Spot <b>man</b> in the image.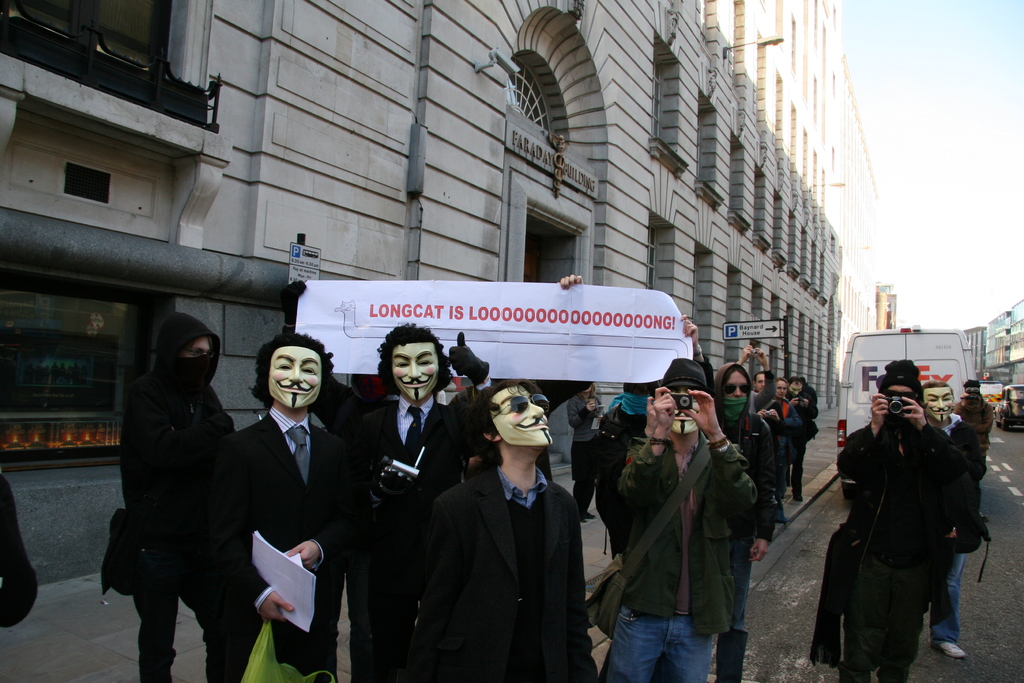
<b>man</b> found at rect(451, 377, 600, 682).
